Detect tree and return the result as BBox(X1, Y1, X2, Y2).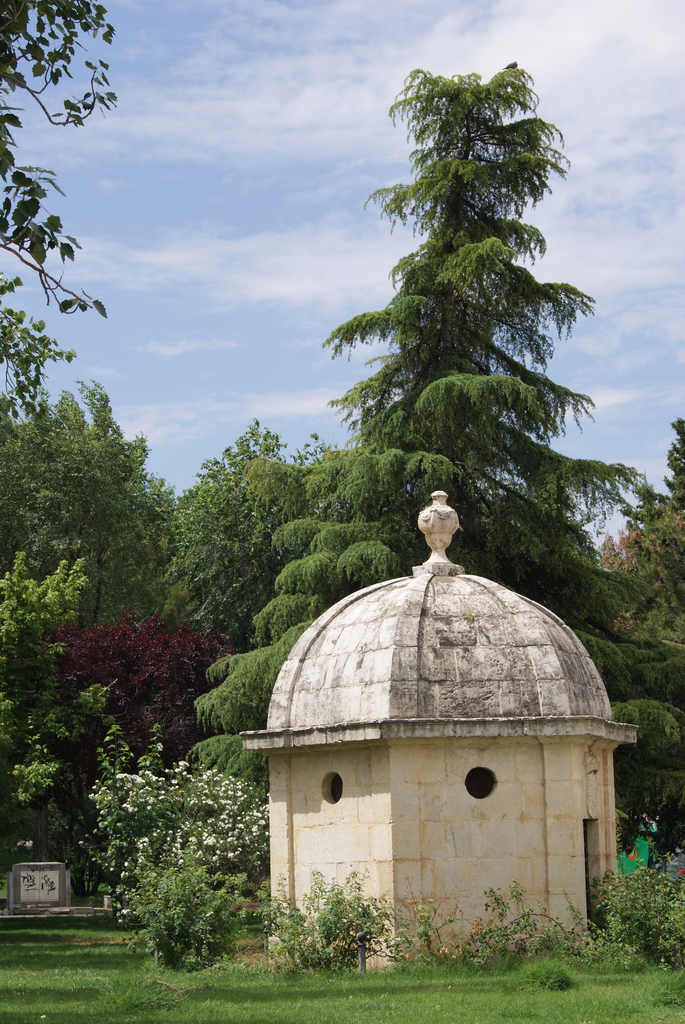
BBox(74, 701, 266, 962).
